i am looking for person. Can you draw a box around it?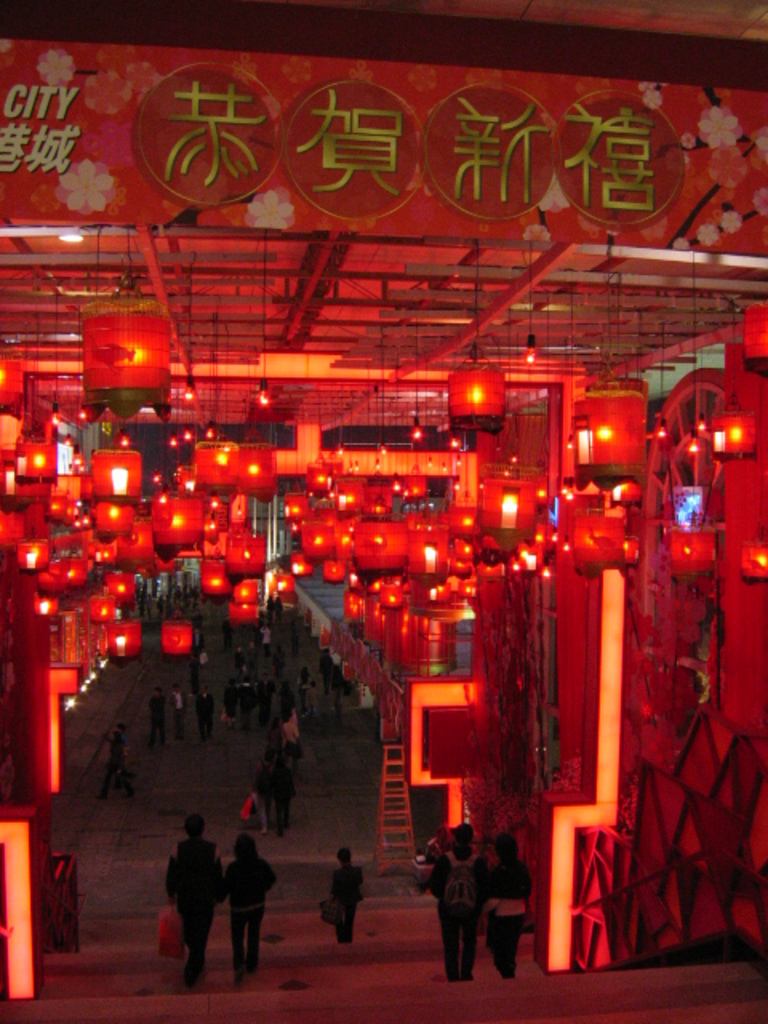
Sure, the bounding box is 189:650:216:758.
